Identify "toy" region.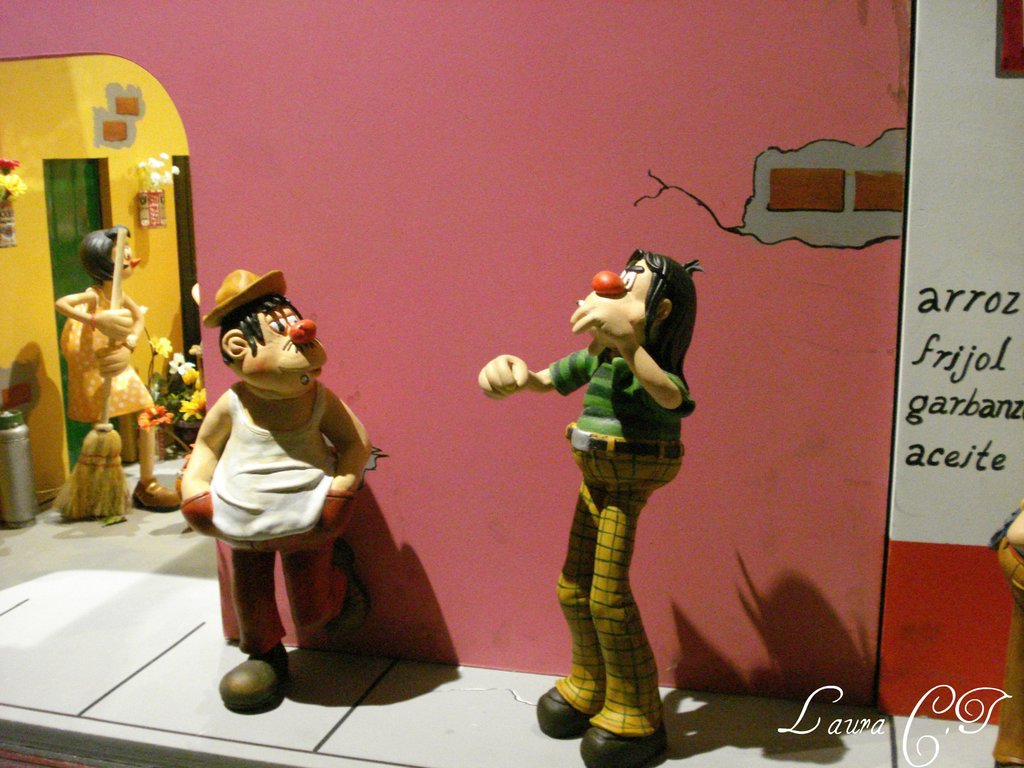
Region: 156, 244, 408, 692.
